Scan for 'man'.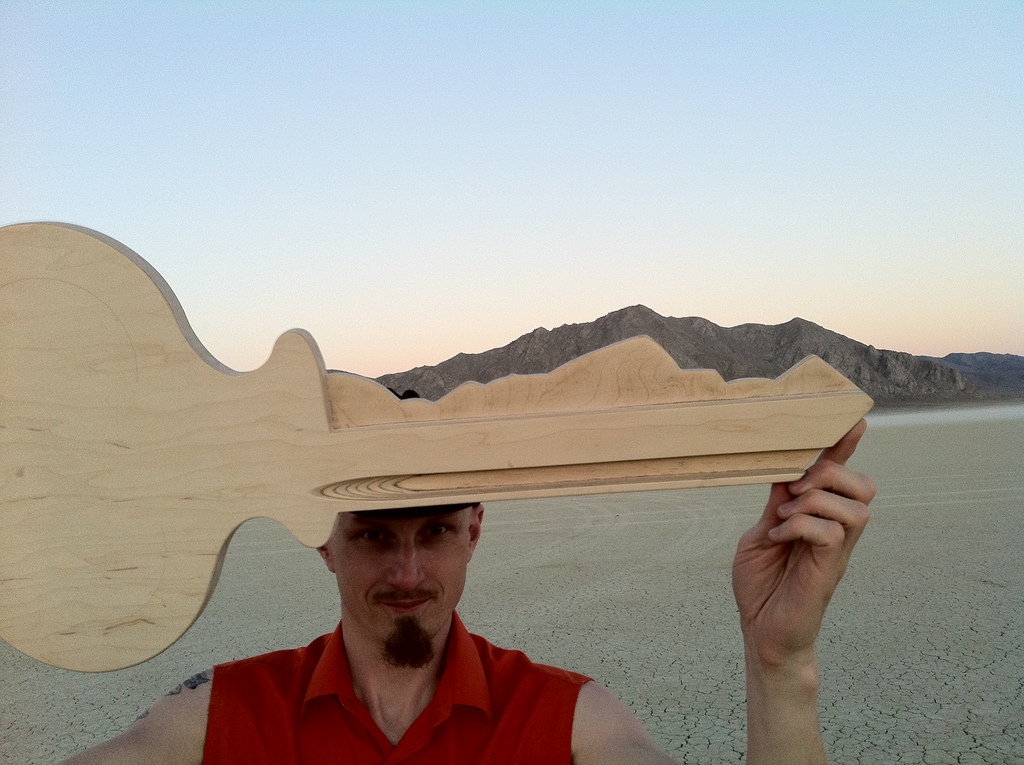
Scan result: <bbox>50, 393, 875, 764</bbox>.
